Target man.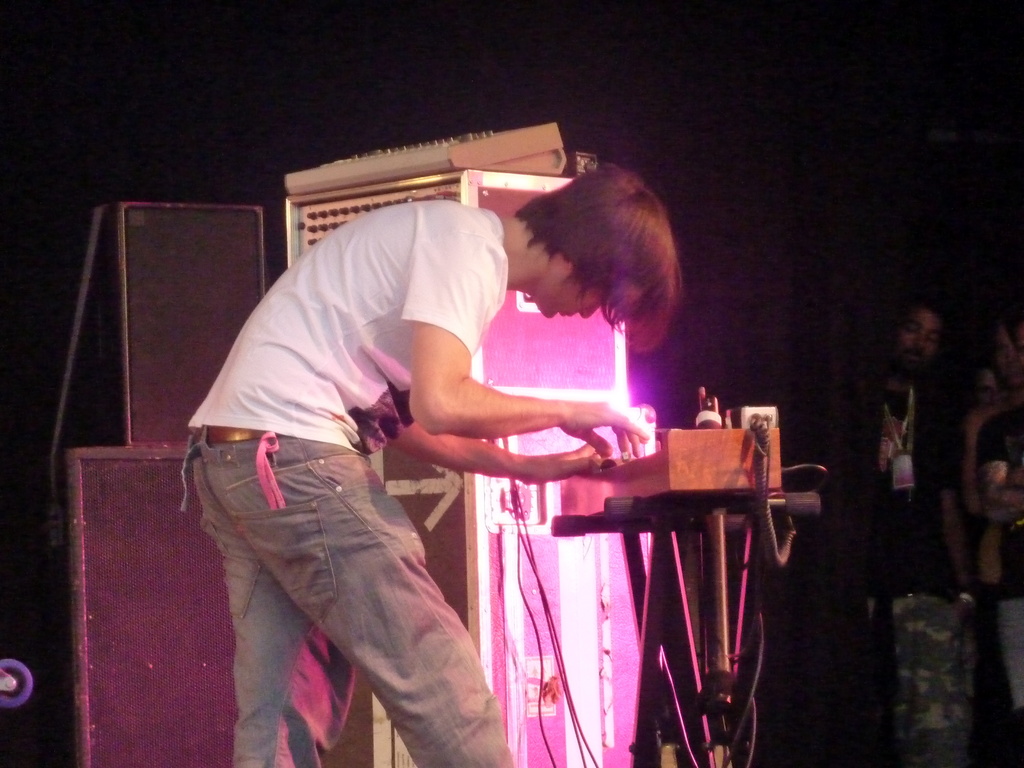
Target region: [832,294,970,767].
